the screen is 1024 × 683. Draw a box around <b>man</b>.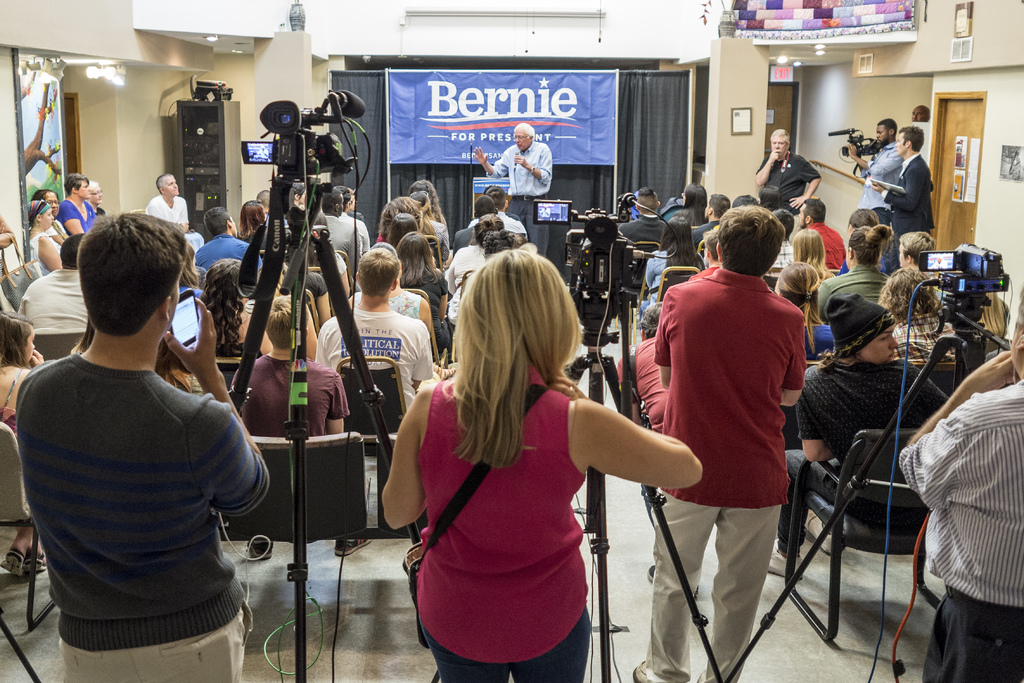
Rect(287, 186, 374, 318).
